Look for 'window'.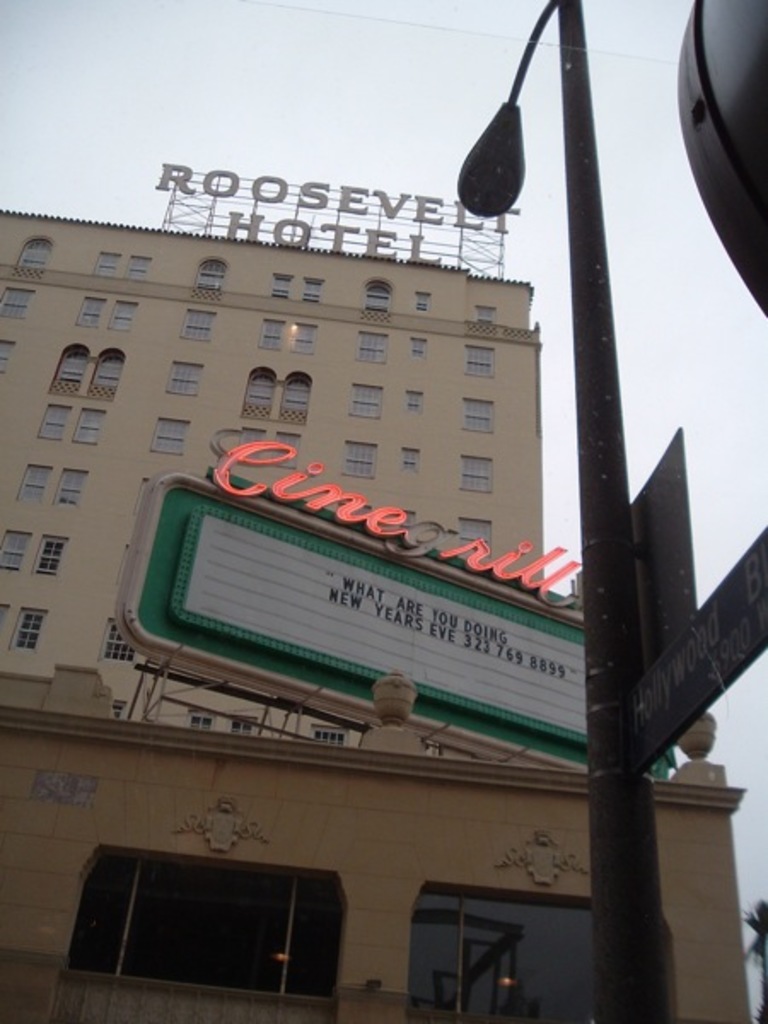
Found: <bbox>131, 258, 152, 282</bbox>.
